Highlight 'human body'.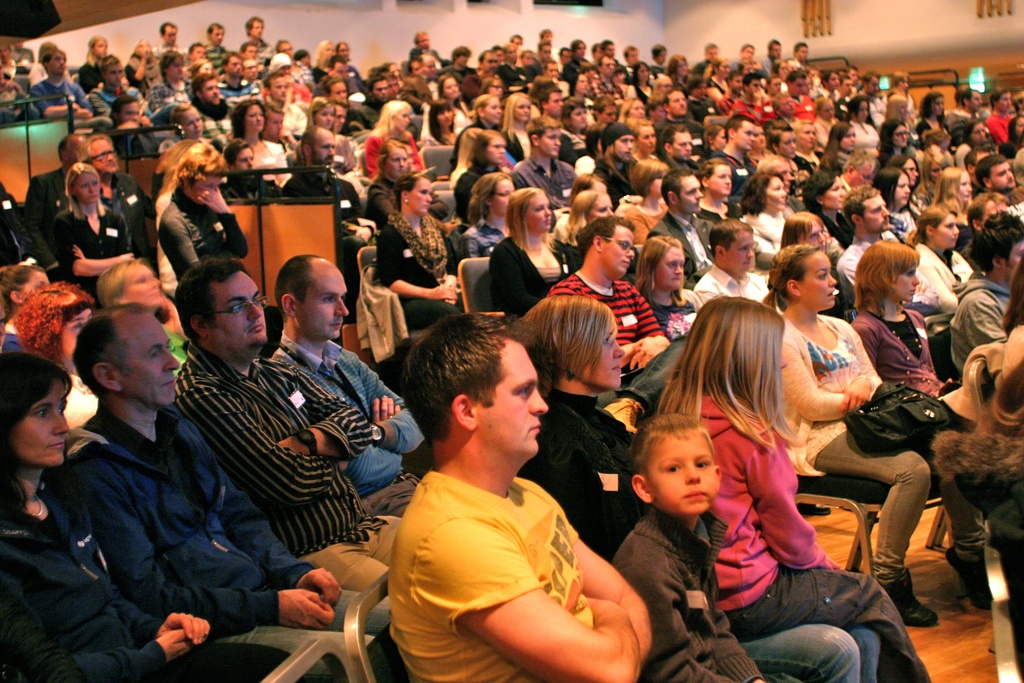
Highlighted region: BBox(356, 132, 429, 186).
